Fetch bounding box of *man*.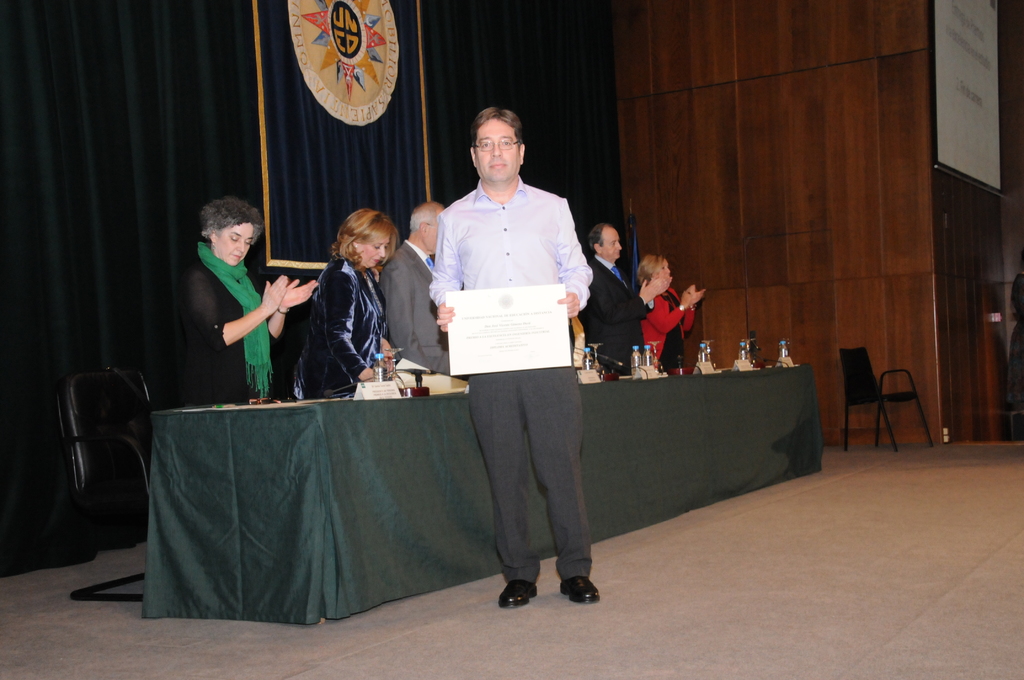
Bbox: BBox(582, 216, 648, 378).
